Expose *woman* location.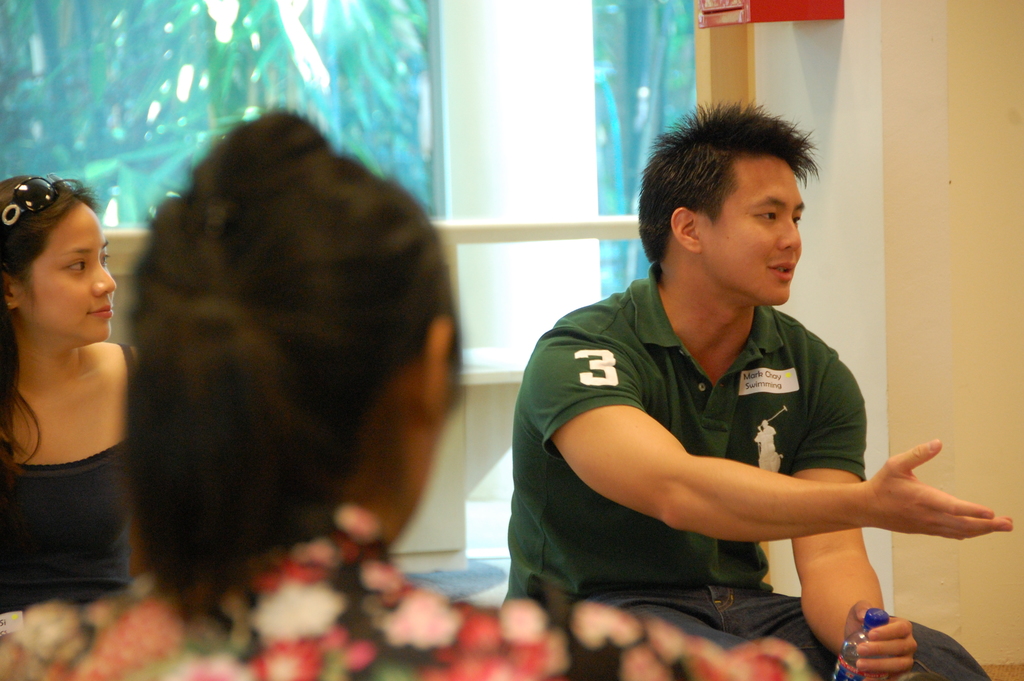
Exposed at detection(0, 161, 168, 621).
